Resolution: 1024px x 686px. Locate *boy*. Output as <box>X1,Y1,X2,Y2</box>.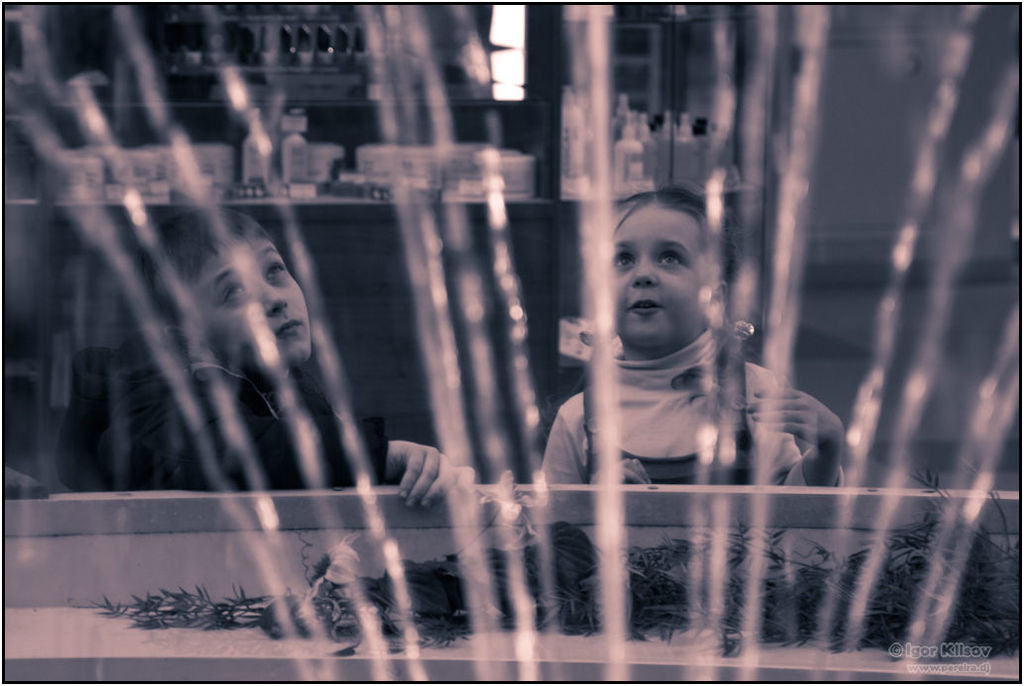
<box>117,205,476,513</box>.
